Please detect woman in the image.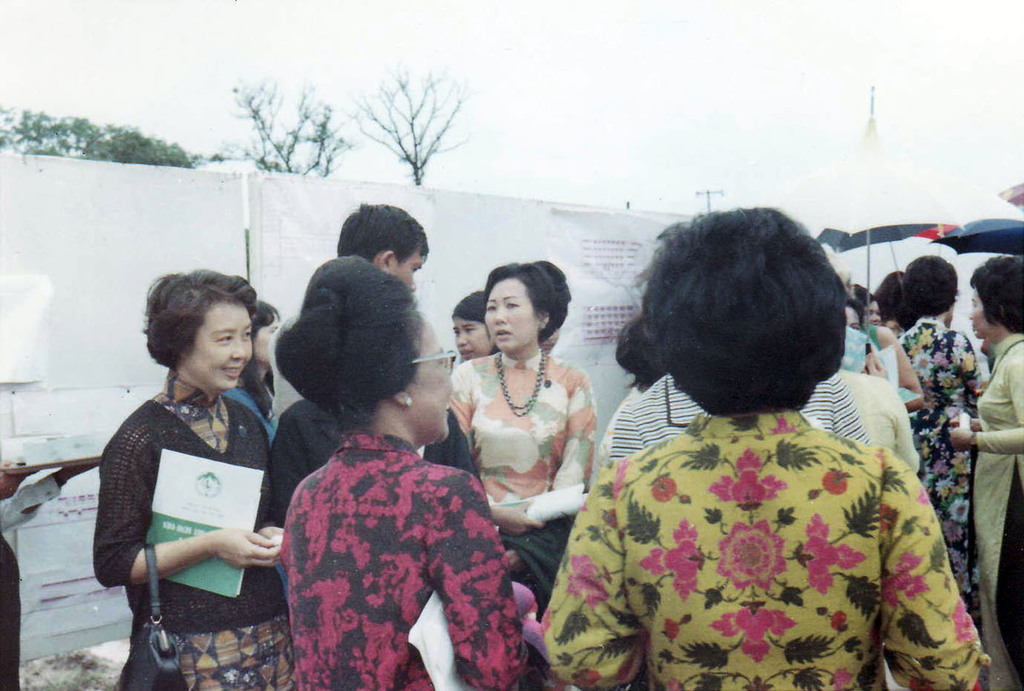
box=[539, 208, 991, 690].
